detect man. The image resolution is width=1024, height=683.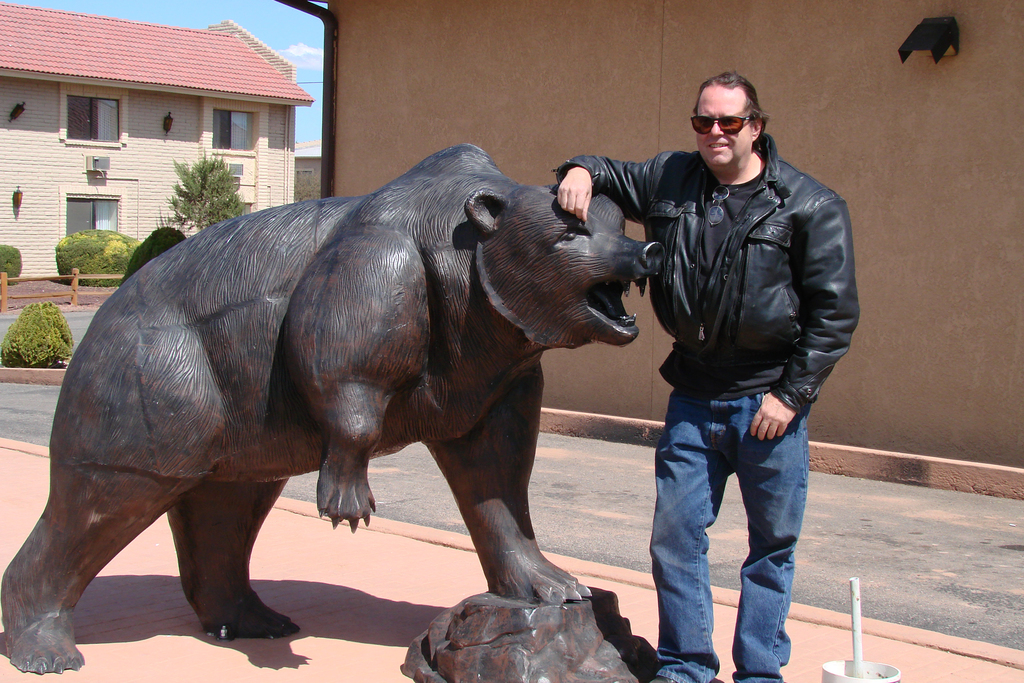
x1=600 y1=60 x2=863 y2=667.
